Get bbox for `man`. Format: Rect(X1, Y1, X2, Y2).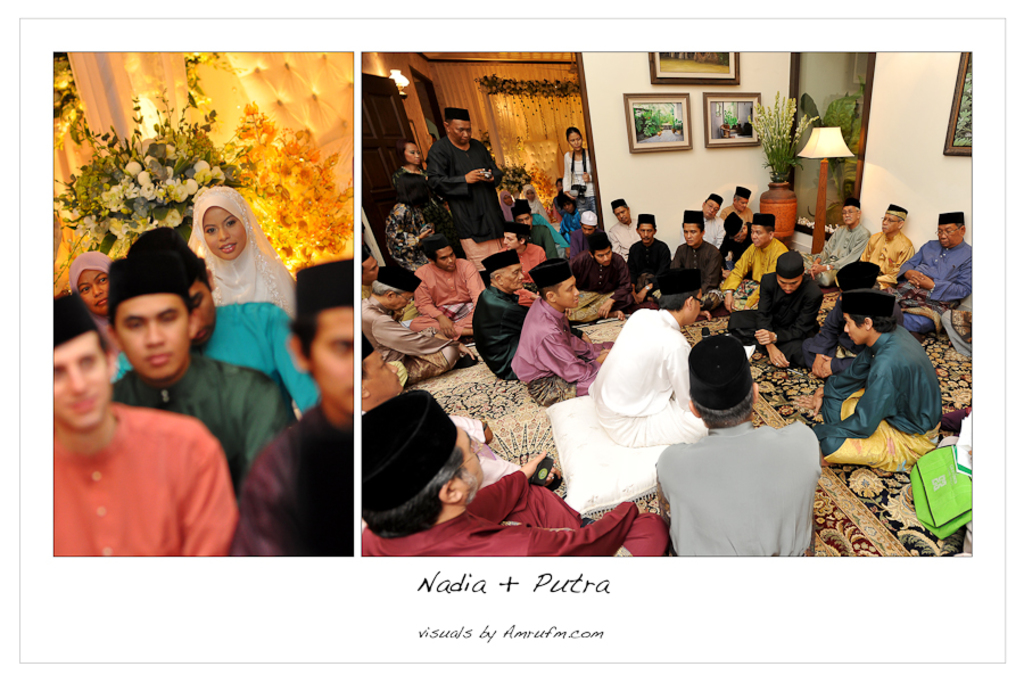
Rect(829, 289, 961, 479).
